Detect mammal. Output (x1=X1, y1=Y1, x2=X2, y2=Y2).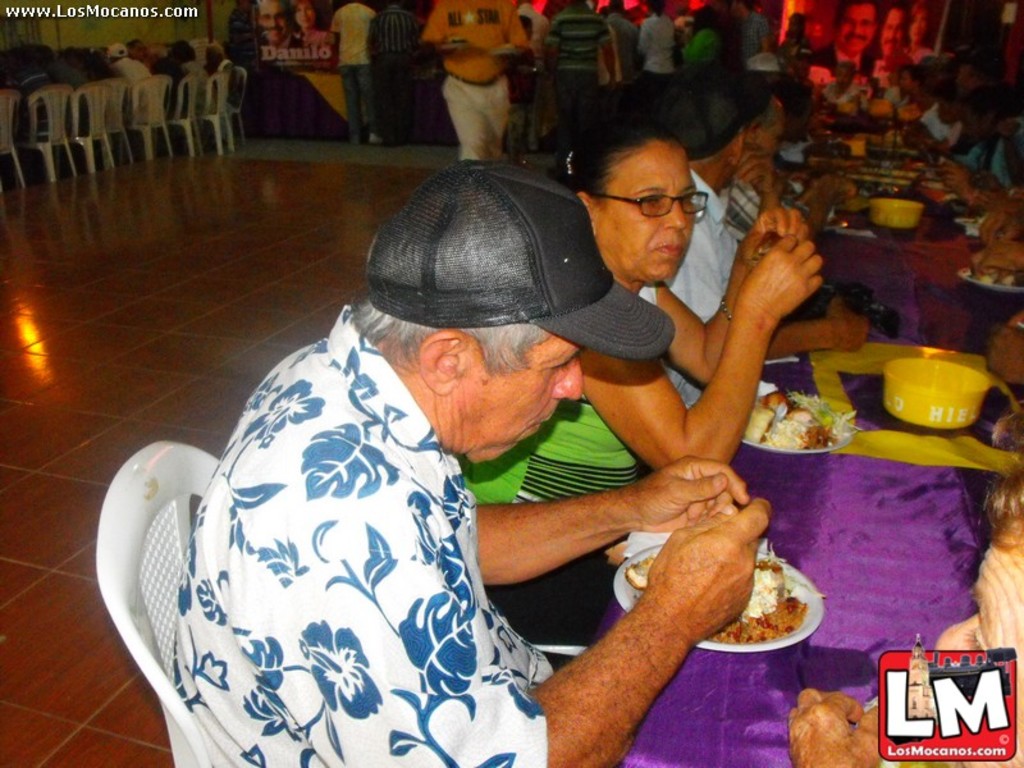
(x1=142, y1=150, x2=815, y2=767).
